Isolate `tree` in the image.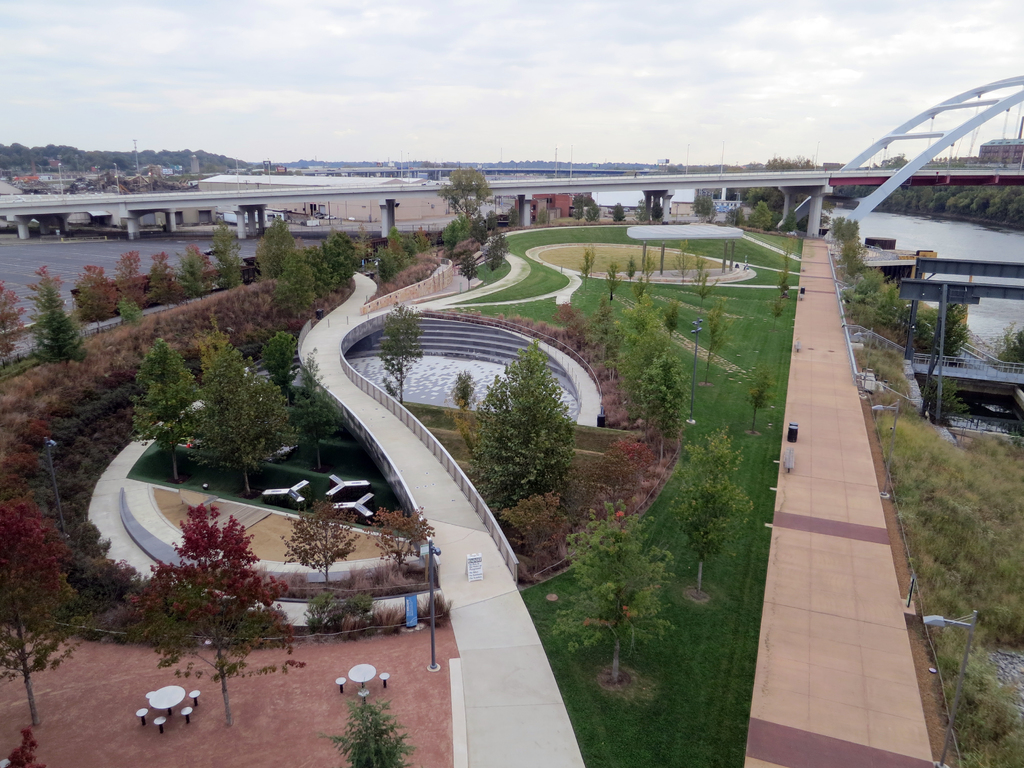
Isolated region: (187, 339, 308, 503).
